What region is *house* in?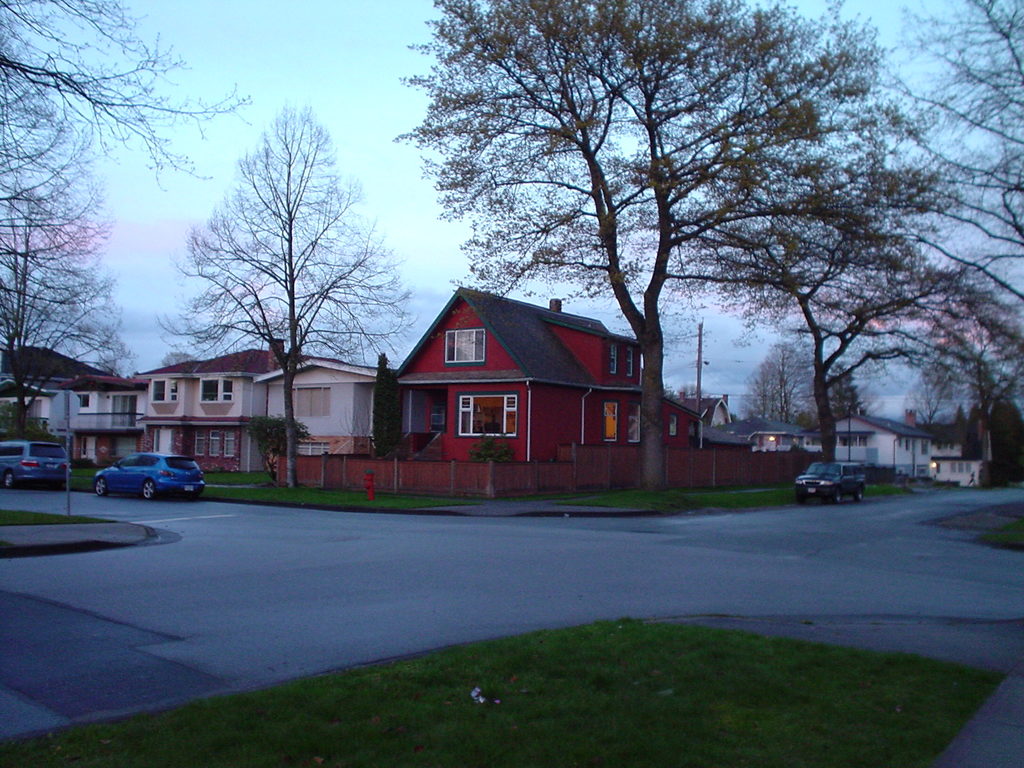
{"x1": 0, "y1": 344, "x2": 106, "y2": 447}.
